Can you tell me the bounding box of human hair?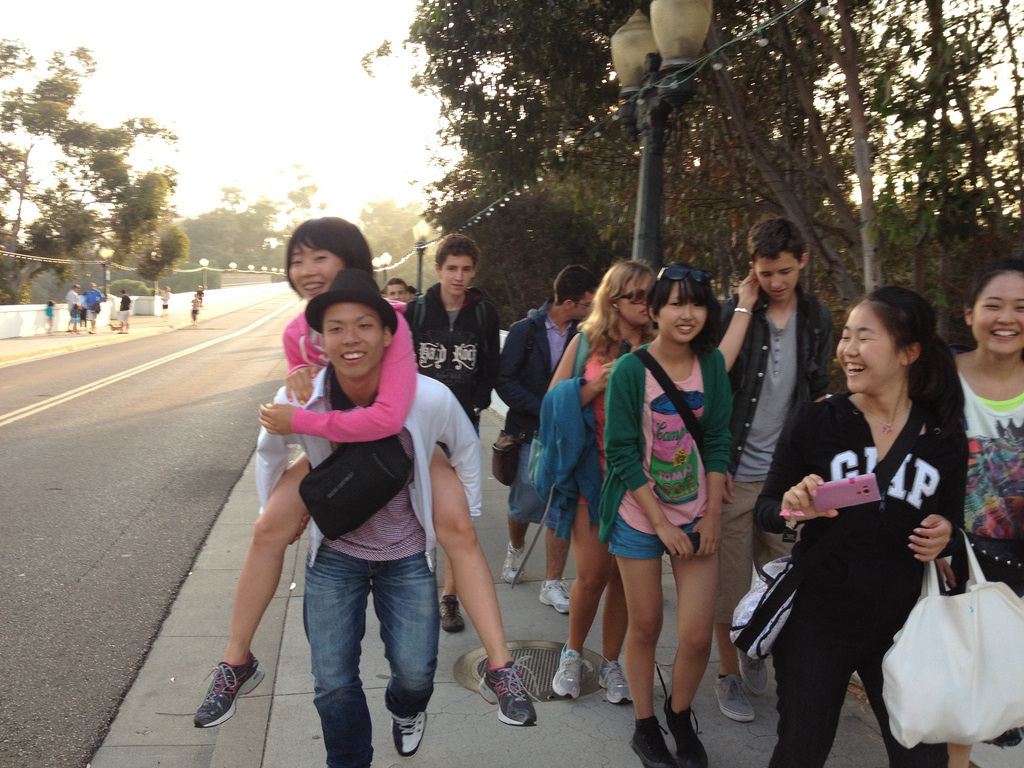
(649, 261, 713, 315).
